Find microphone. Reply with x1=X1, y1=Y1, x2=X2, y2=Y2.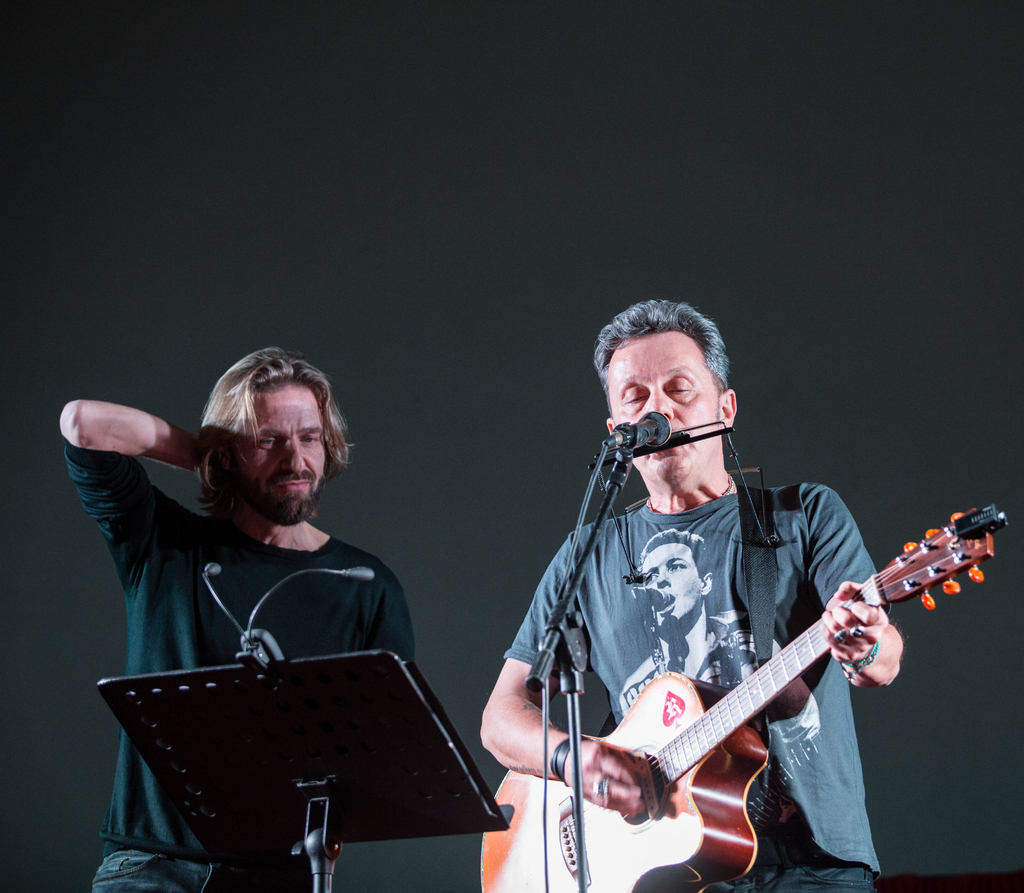
x1=626, y1=583, x2=672, y2=618.
